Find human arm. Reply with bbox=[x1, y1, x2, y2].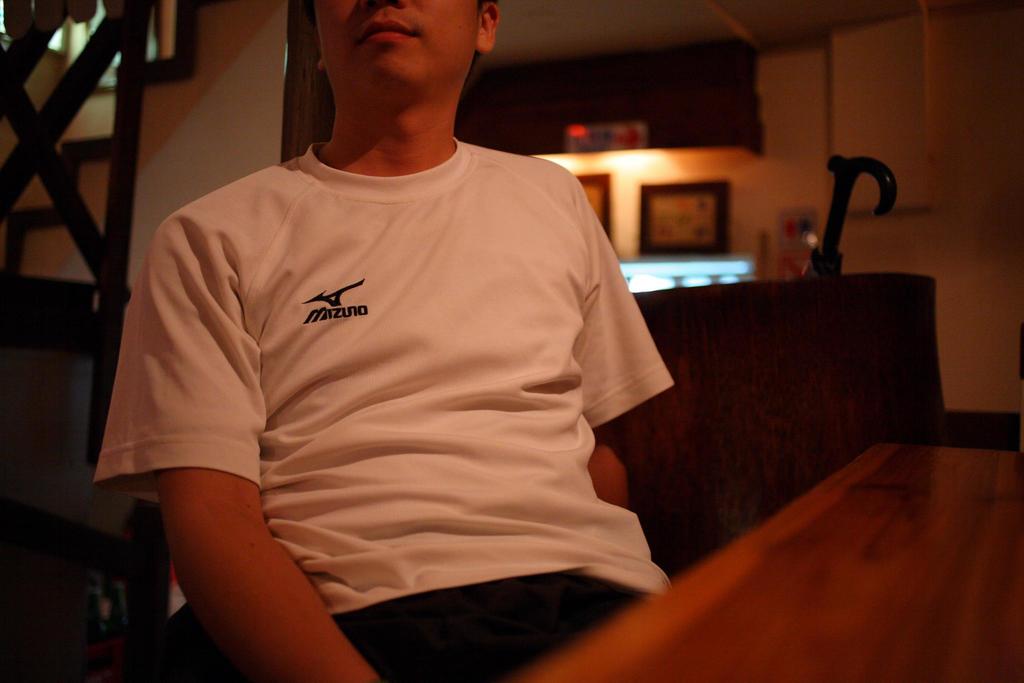
bbox=[584, 176, 631, 506].
